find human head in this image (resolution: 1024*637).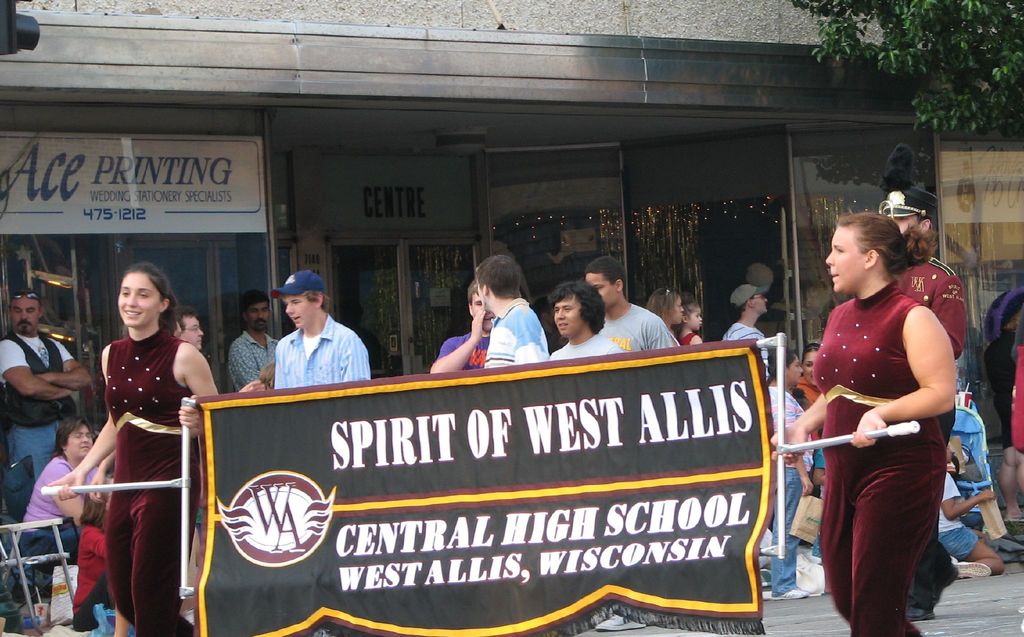
[x1=766, y1=349, x2=806, y2=390].
